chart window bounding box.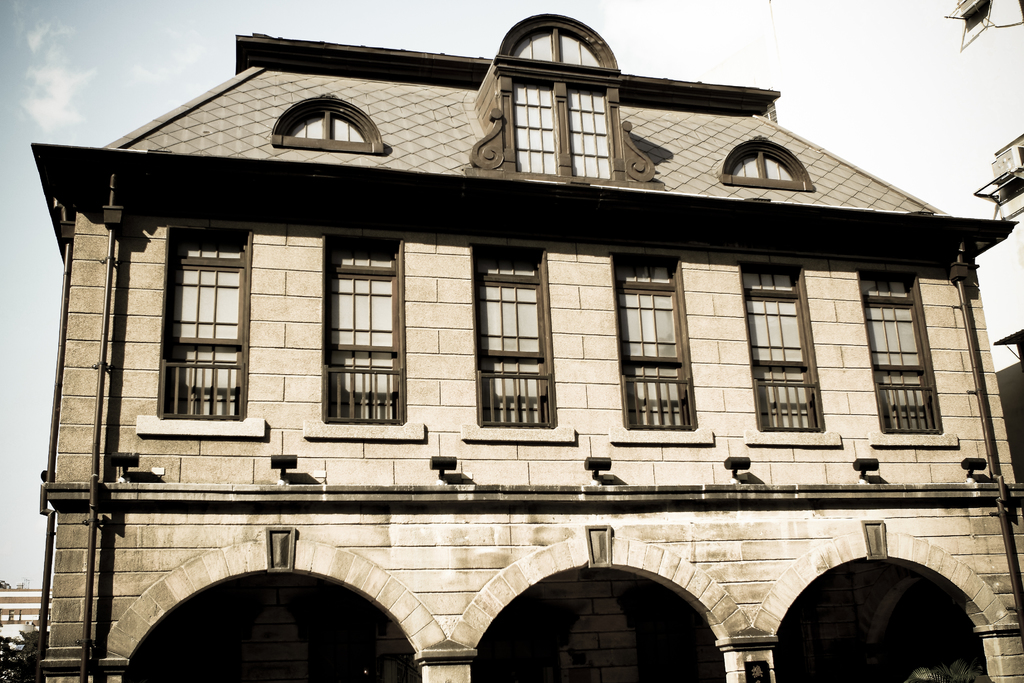
Charted: bbox(737, 261, 822, 433).
